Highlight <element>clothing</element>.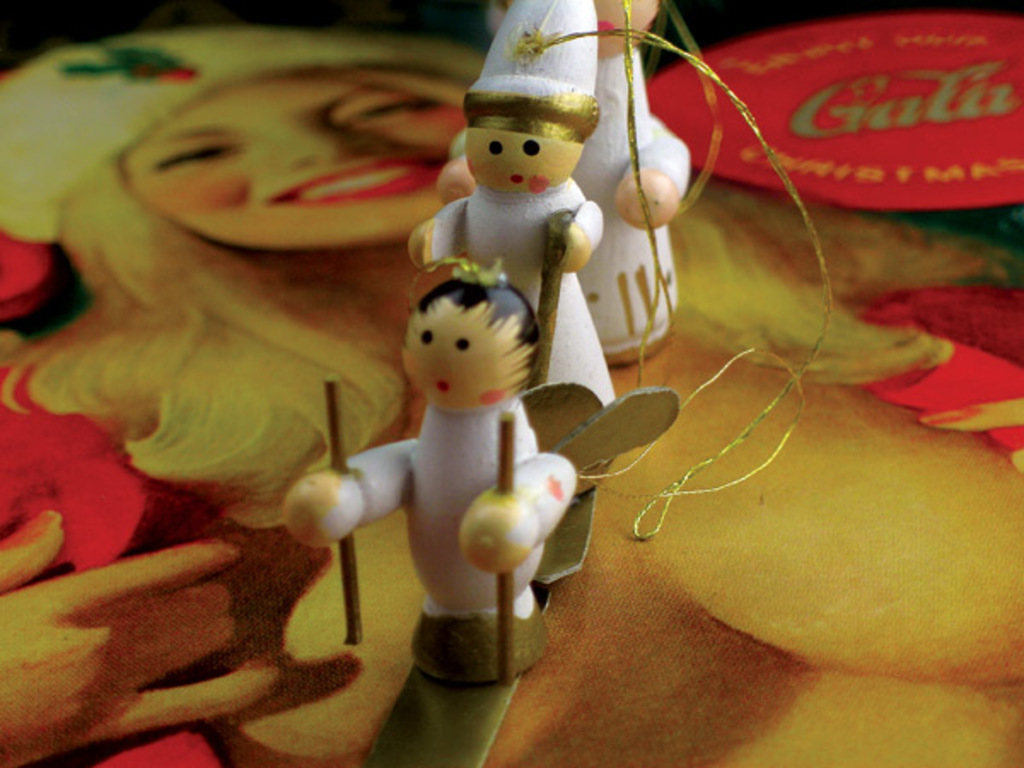
Highlighted region: bbox=(432, 174, 616, 408).
